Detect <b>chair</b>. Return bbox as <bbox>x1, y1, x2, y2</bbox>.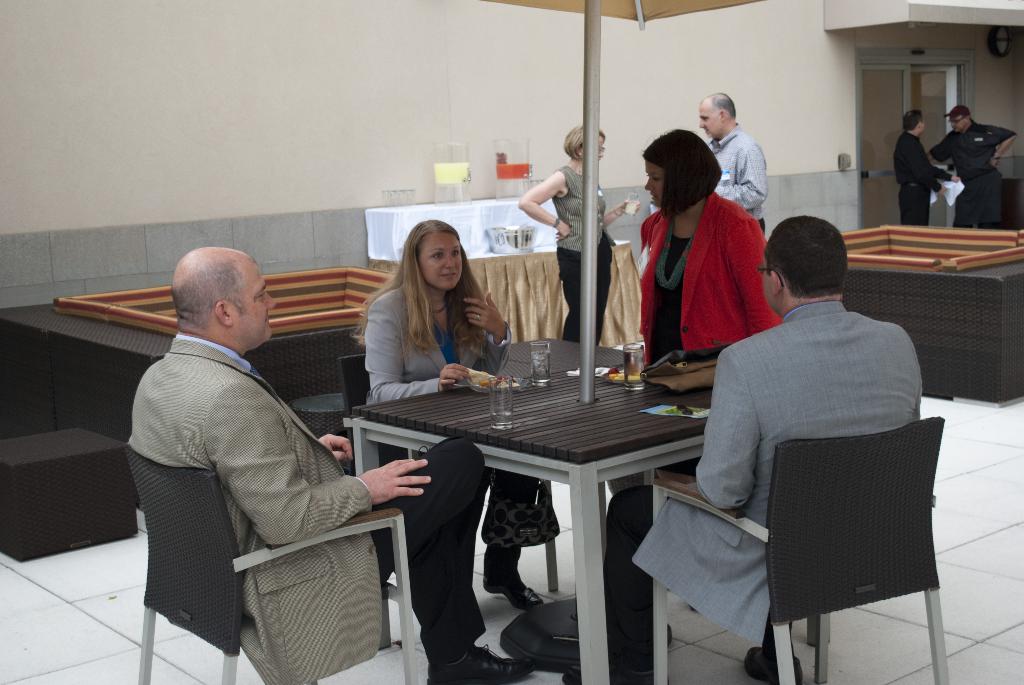
<bbox>333, 352, 561, 592</bbox>.
